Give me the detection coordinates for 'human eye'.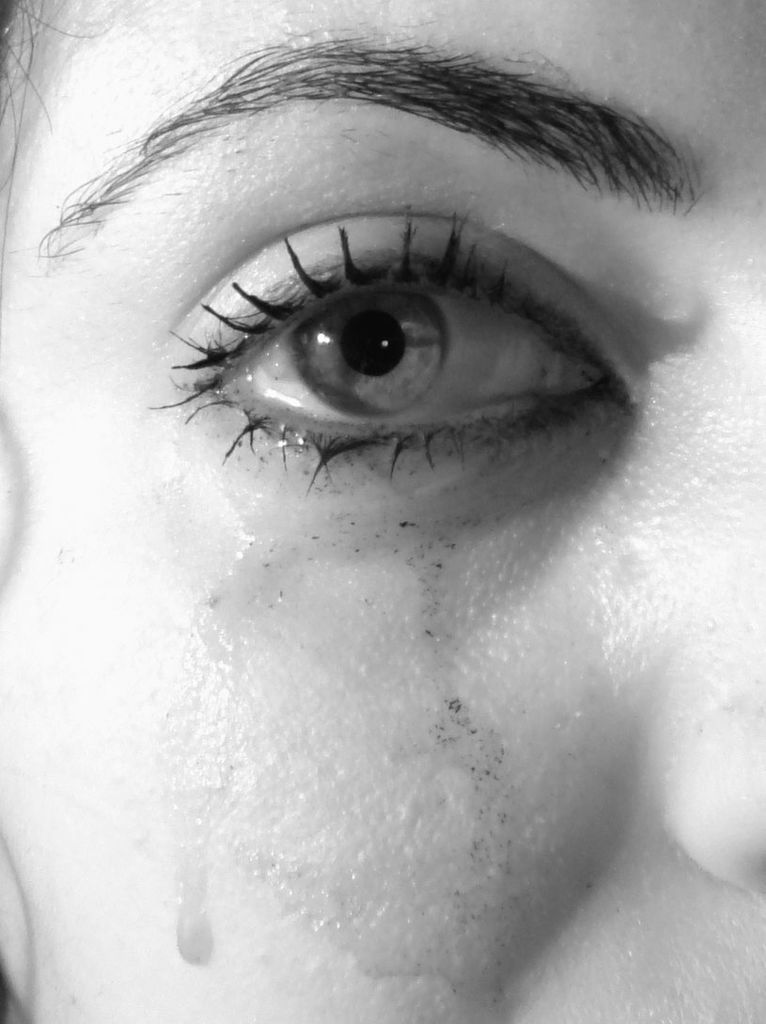
[151, 197, 640, 532].
